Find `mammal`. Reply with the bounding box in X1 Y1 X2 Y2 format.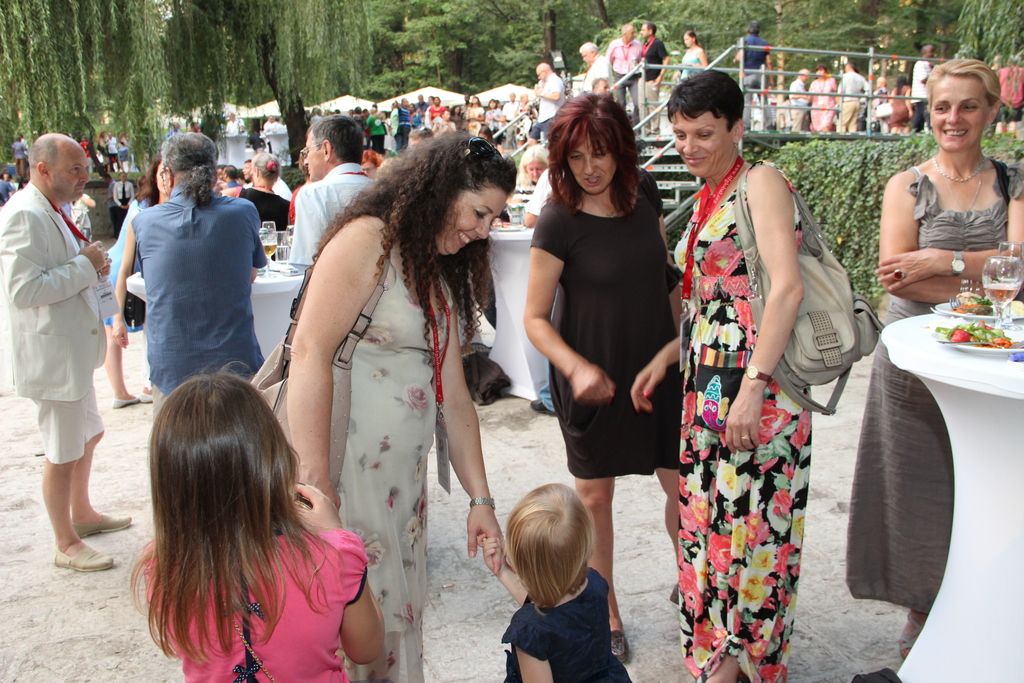
124 357 385 682.
